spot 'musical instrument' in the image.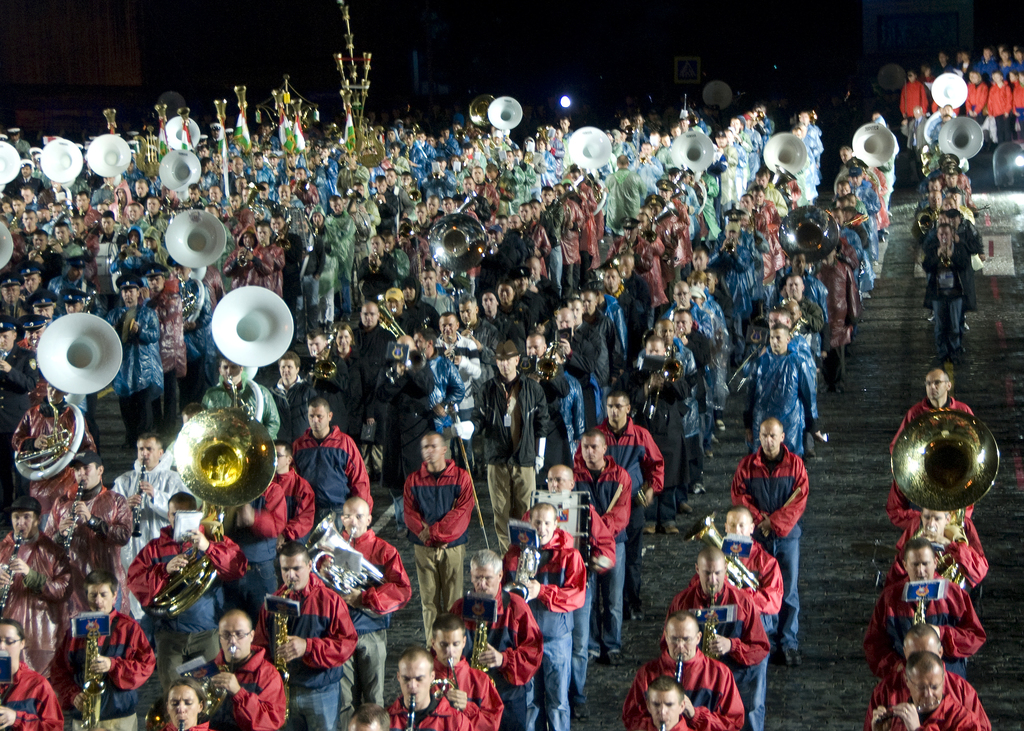
'musical instrument' found at 522 349 562 386.
